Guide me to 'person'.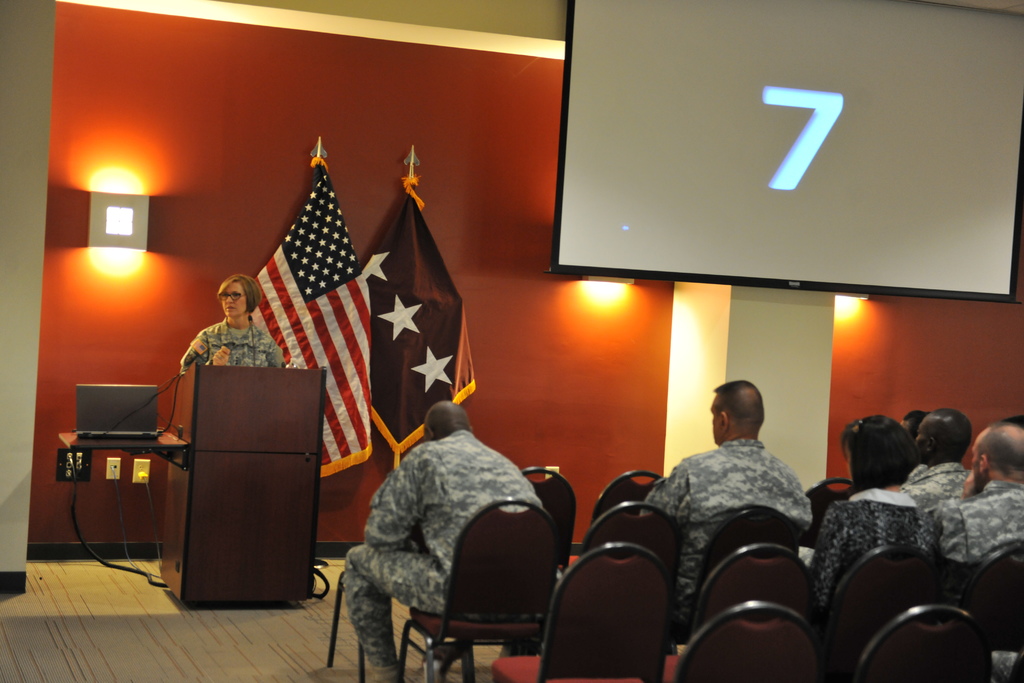
Guidance: {"left": 900, "top": 410, "right": 933, "bottom": 434}.
